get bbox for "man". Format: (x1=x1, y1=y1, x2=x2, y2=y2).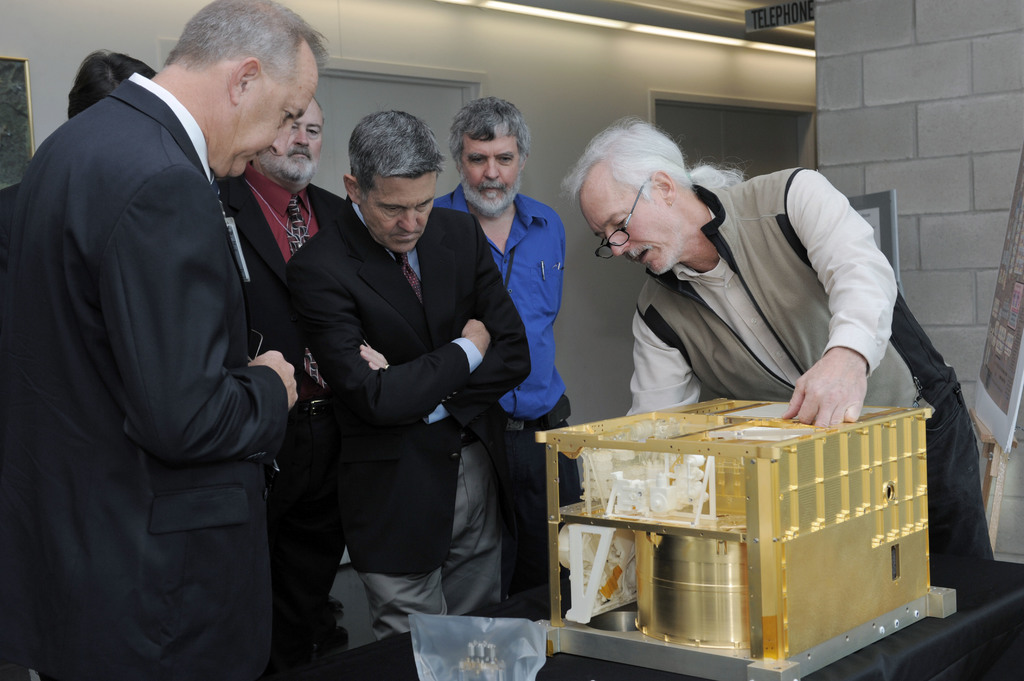
(x1=431, y1=100, x2=584, y2=597).
